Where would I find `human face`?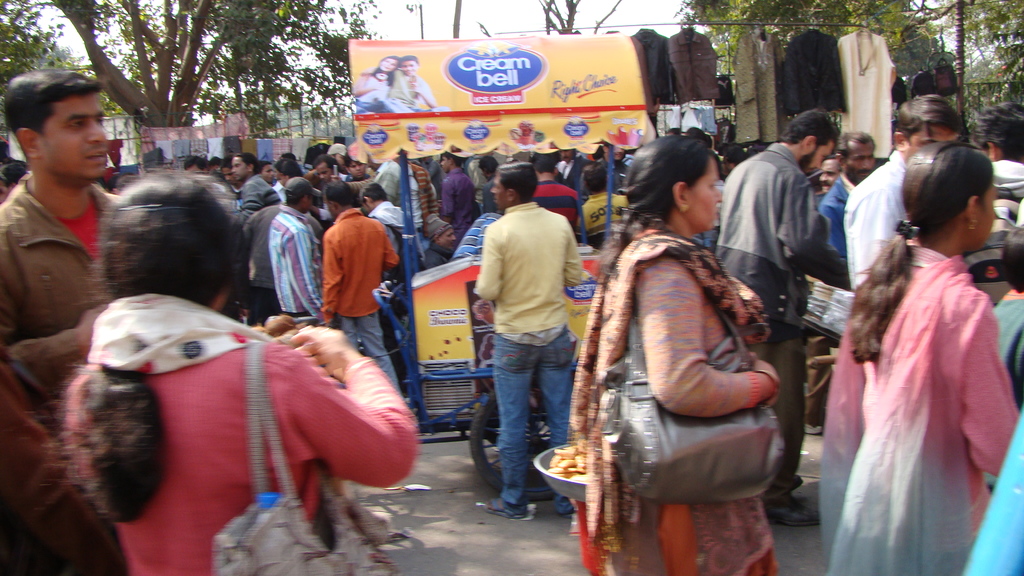
At (x1=351, y1=161, x2=365, y2=177).
